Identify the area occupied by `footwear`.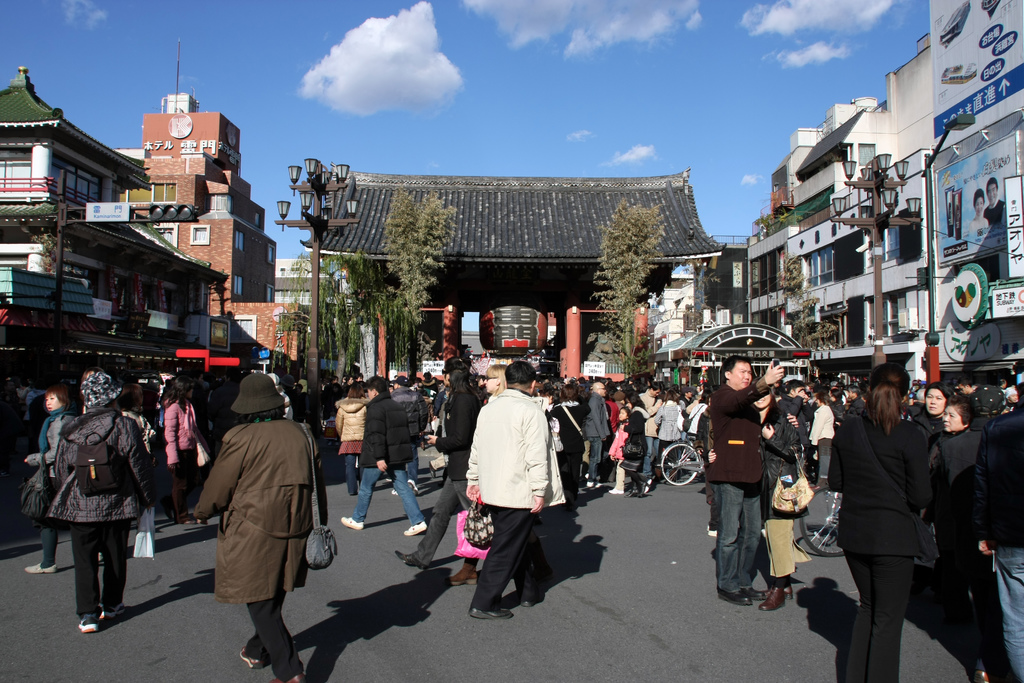
Area: 520,591,543,607.
